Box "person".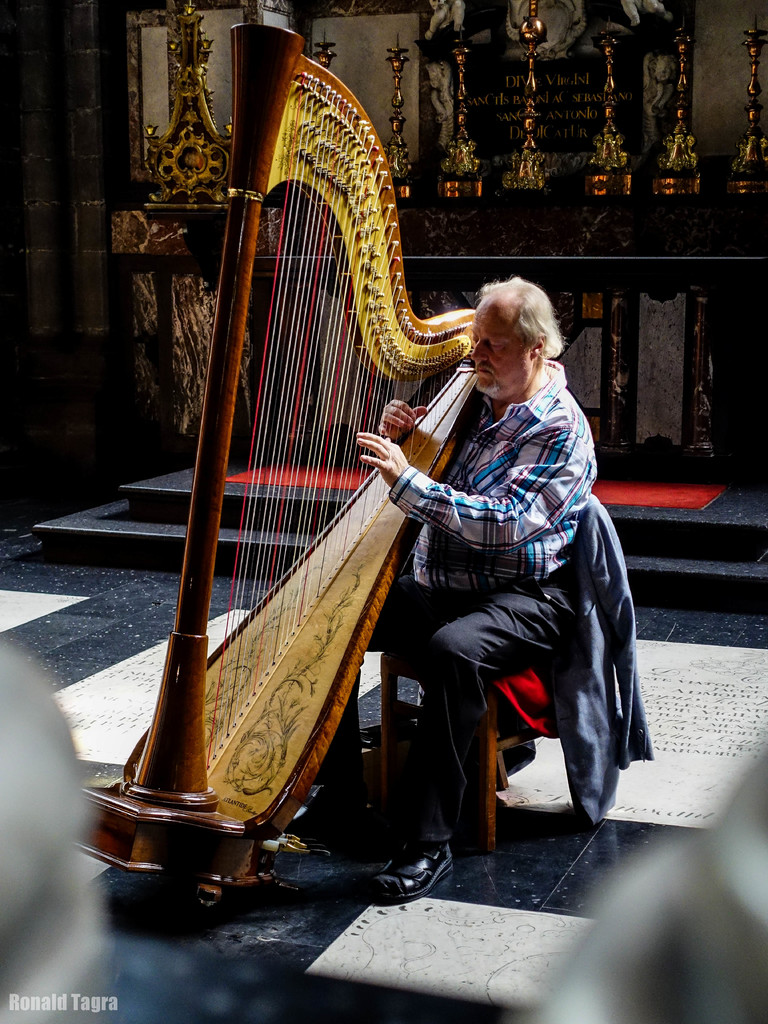
box(271, 271, 605, 906).
